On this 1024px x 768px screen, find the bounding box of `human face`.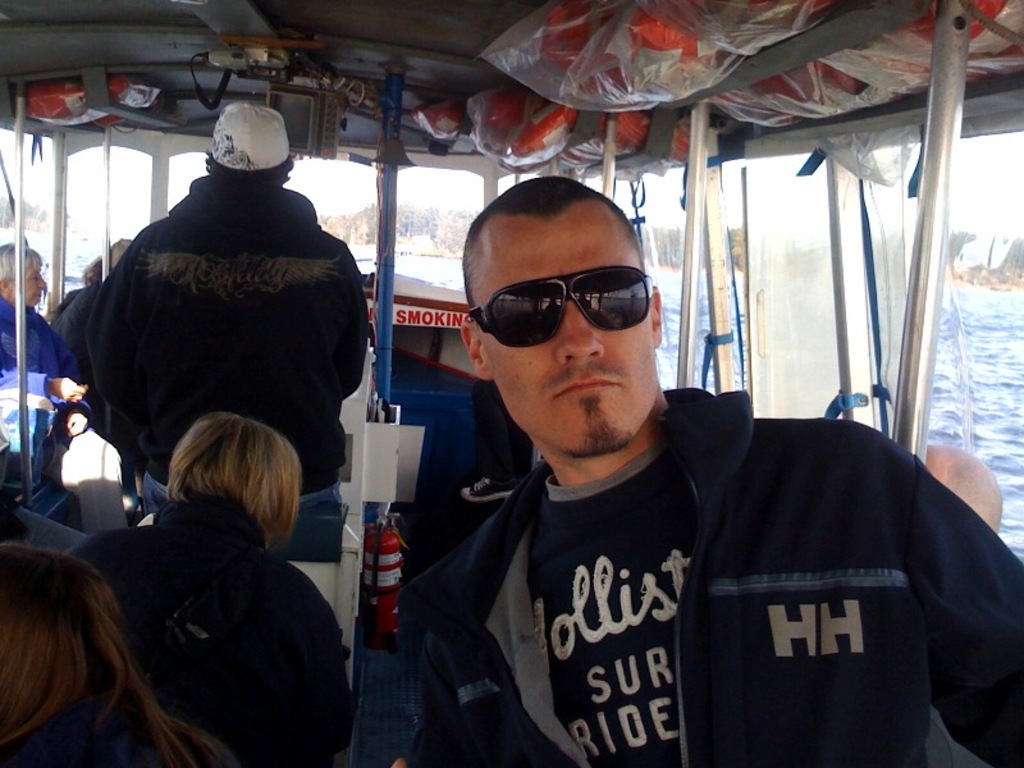
Bounding box: 9:262:46:310.
